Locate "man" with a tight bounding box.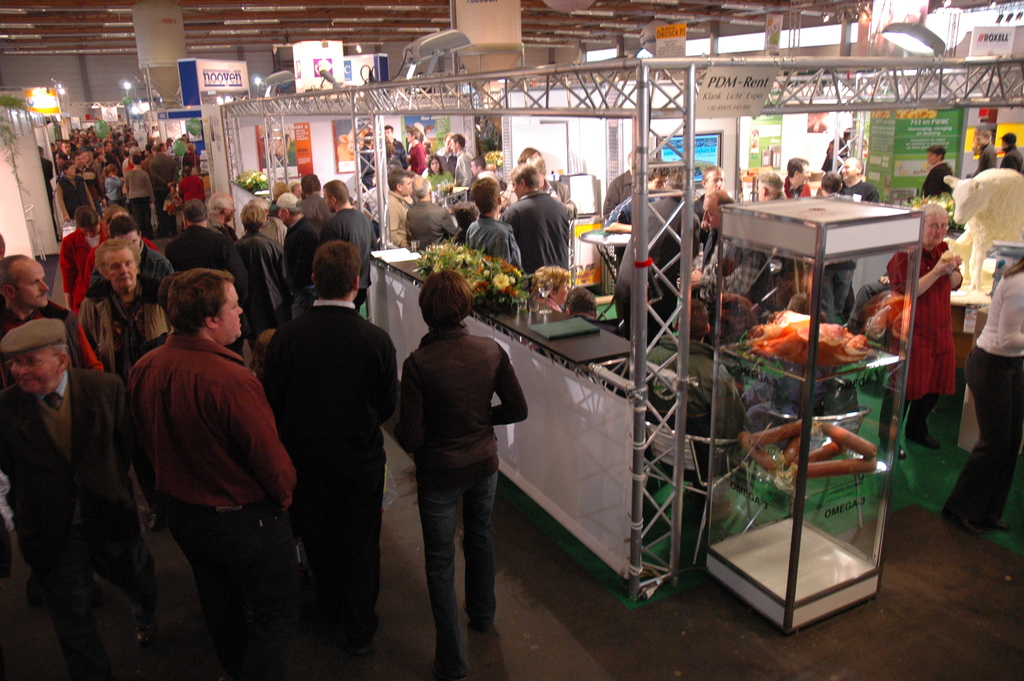
{"left": 916, "top": 142, "right": 950, "bottom": 193}.
